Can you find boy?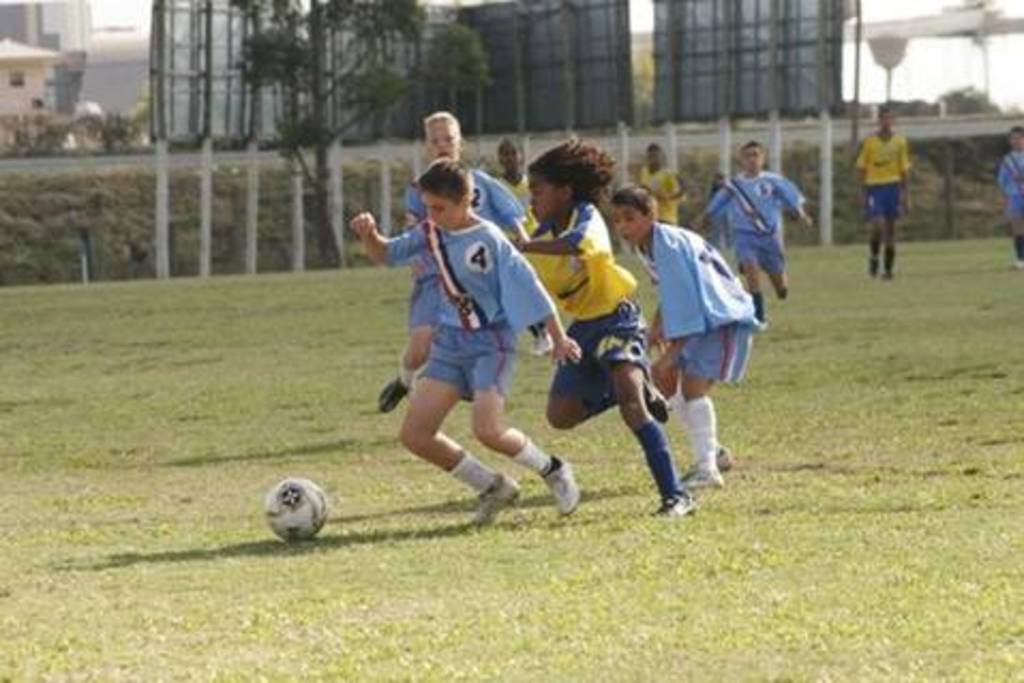
Yes, bounding box: detection(994, 120, 1022, 274).
